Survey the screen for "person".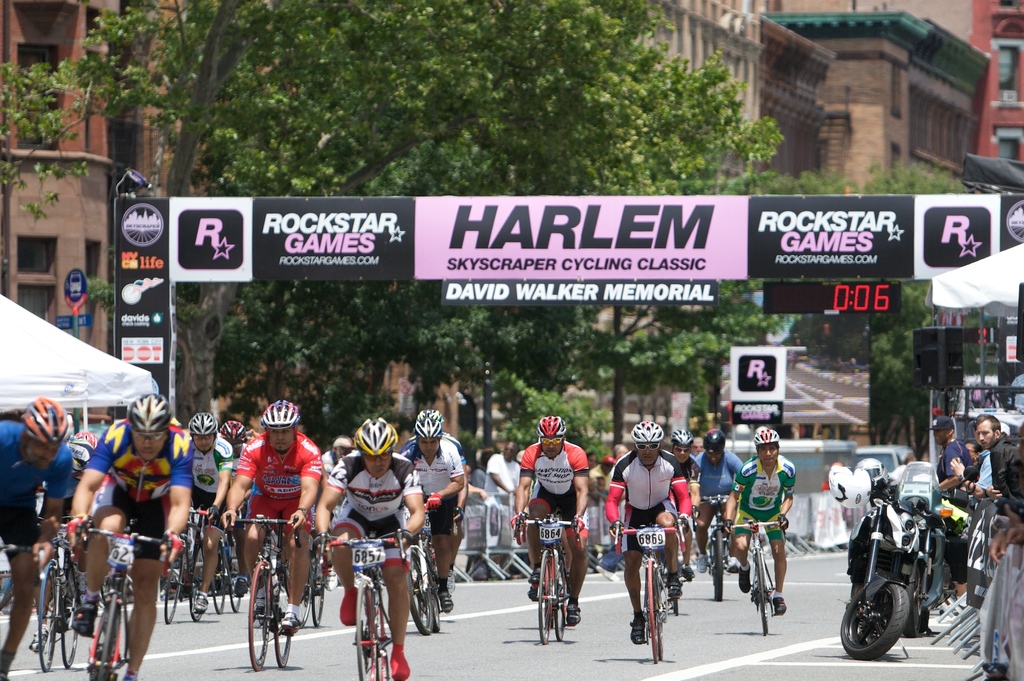
Survey found: select_region(926, 415, 972, 495).
